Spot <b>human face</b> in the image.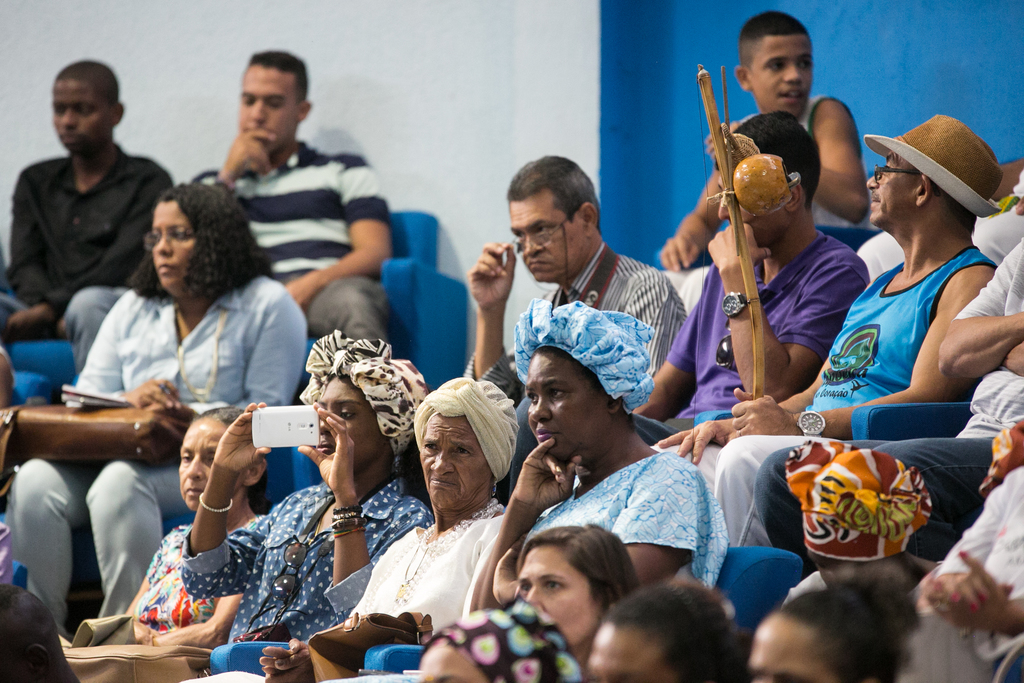
<b>human face</b> found at pyautogui.locateOnScreen(317, 377, 385, 474).
